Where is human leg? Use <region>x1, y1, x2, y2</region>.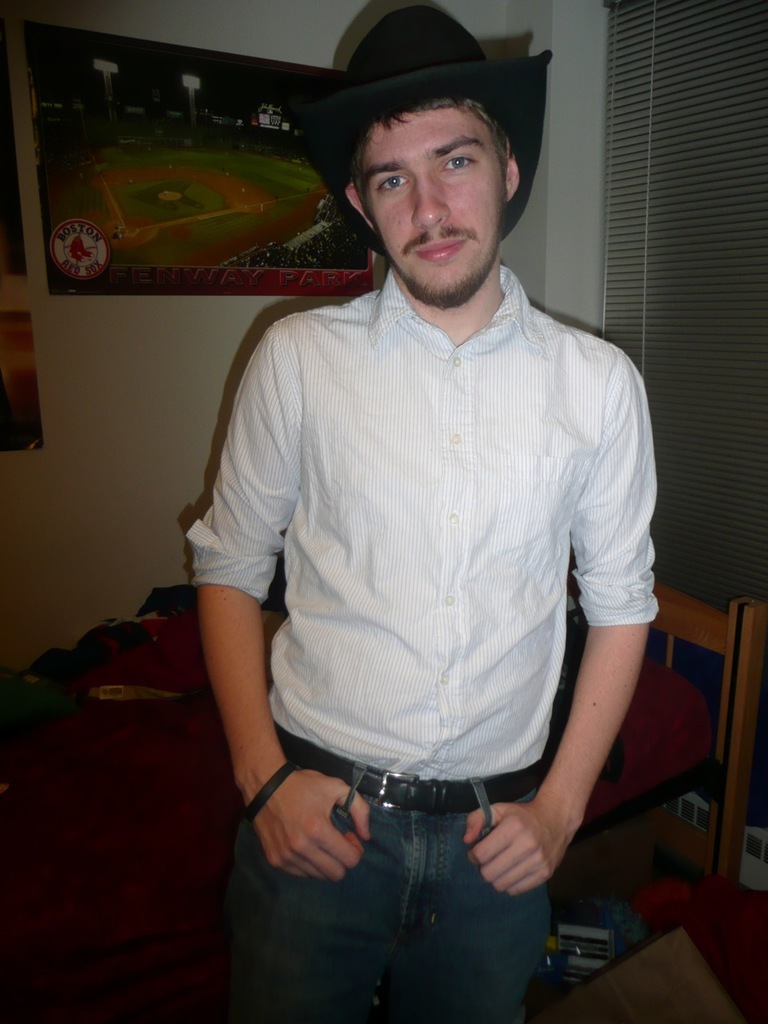
<region>407, 774, 555, 1023</region>.
